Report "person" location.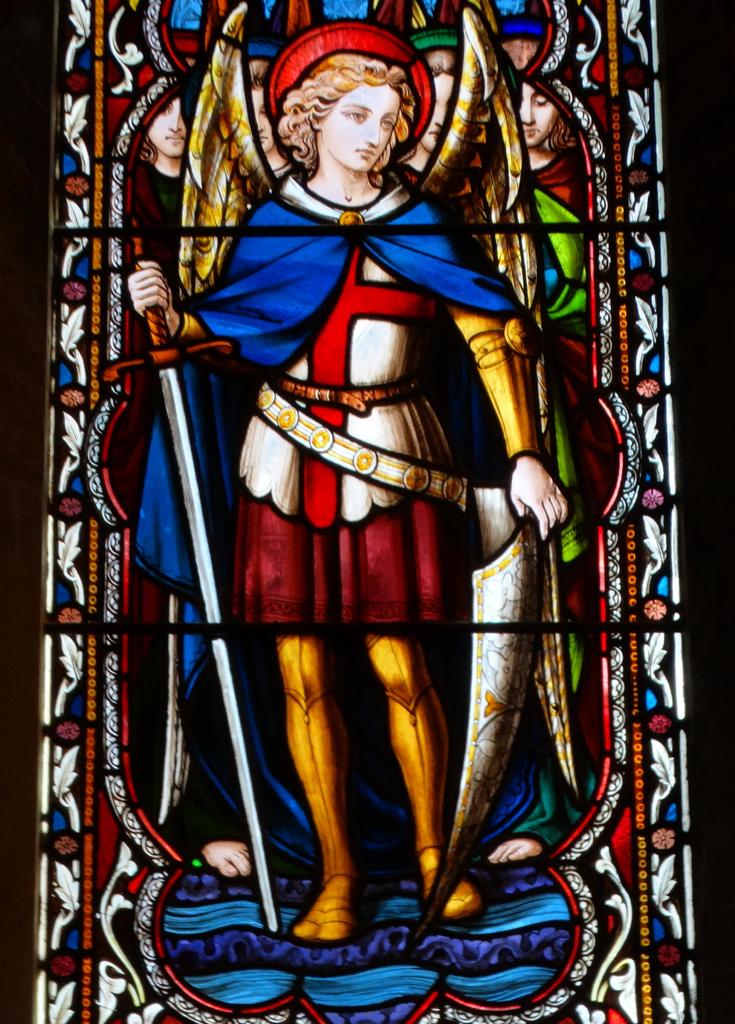
Report: (x1=489, y1=85, x2=599, y2=869).
